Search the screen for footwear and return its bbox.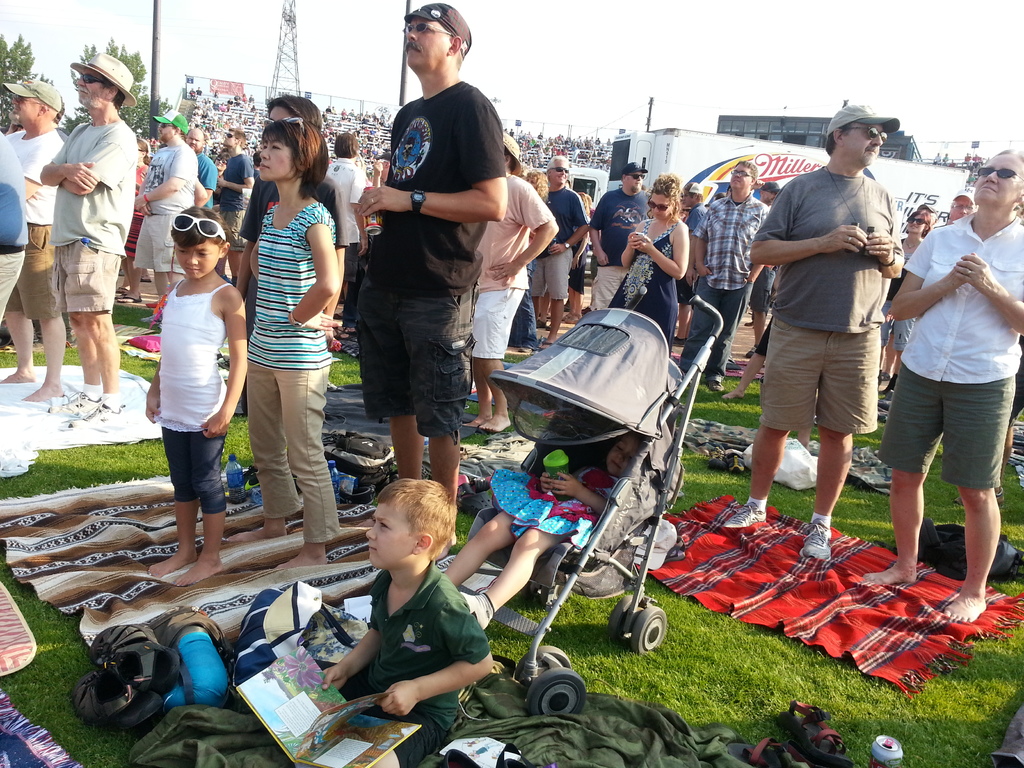
Found: rect(116, 287, 128, 294).
